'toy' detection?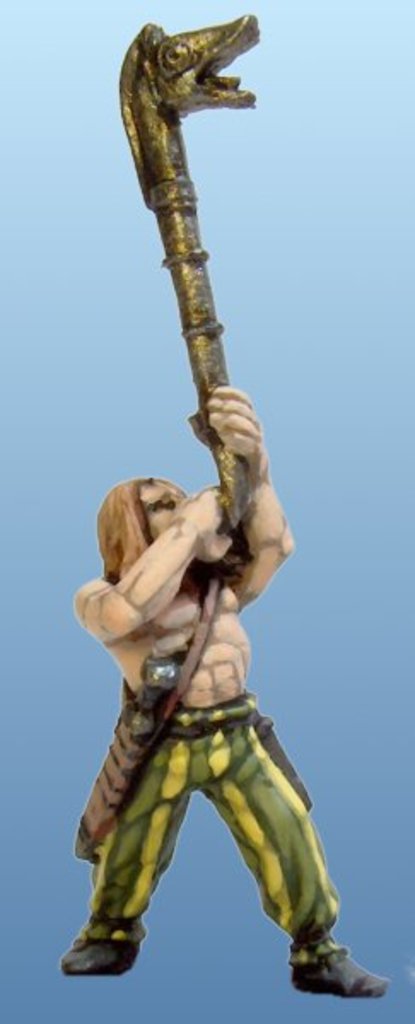
rect(41, 439, 386, 992)
